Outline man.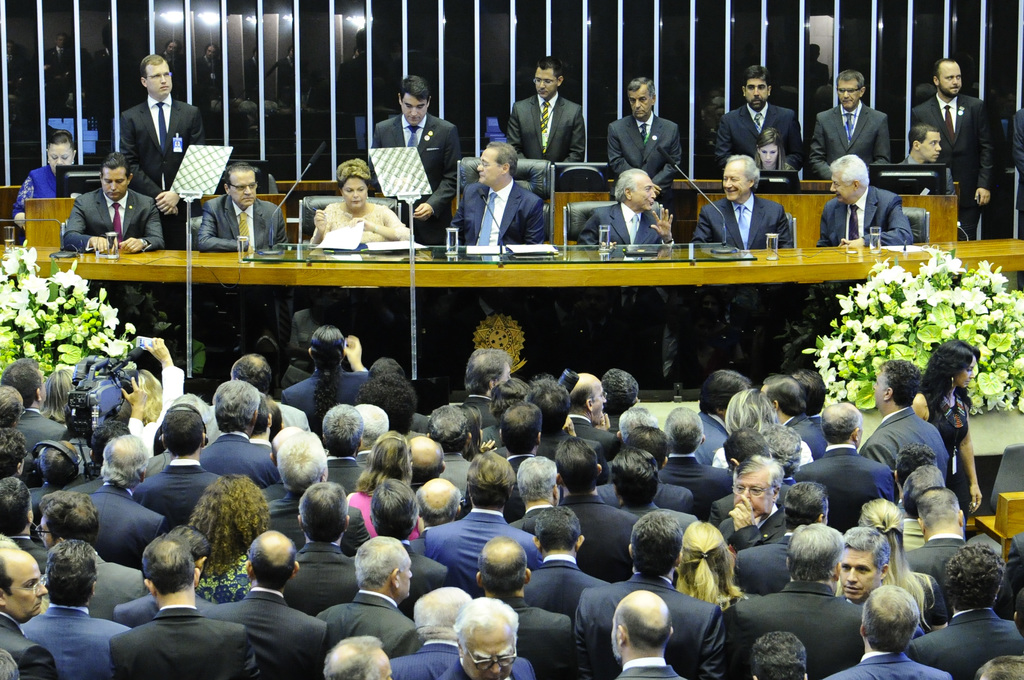
Outline: (35, 493, 142, 622).
